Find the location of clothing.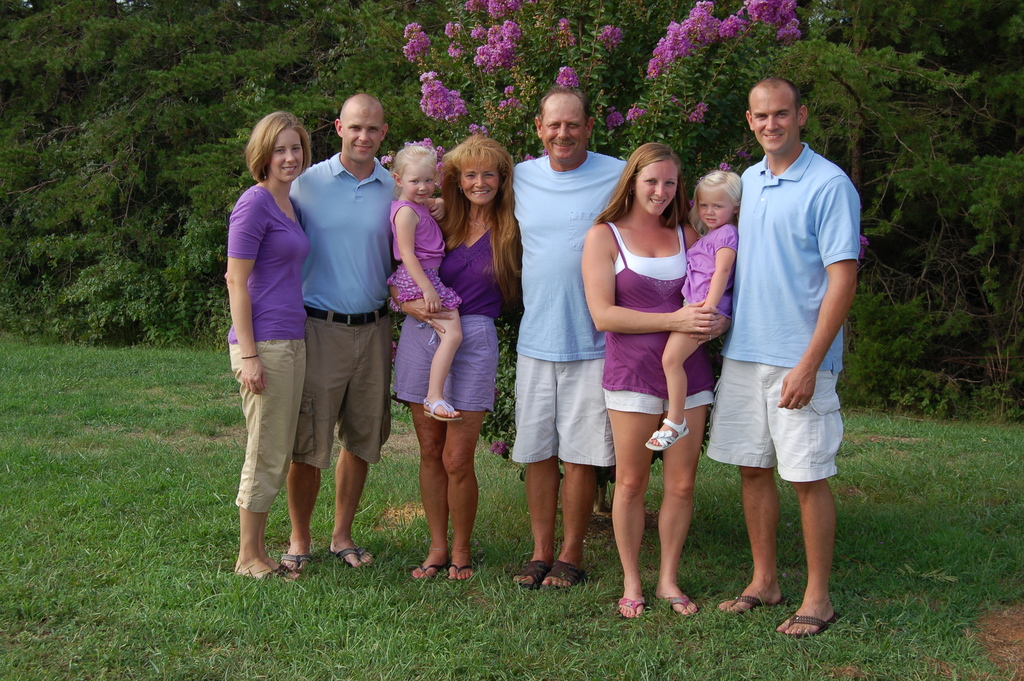
Location: (514,154,627,463).
